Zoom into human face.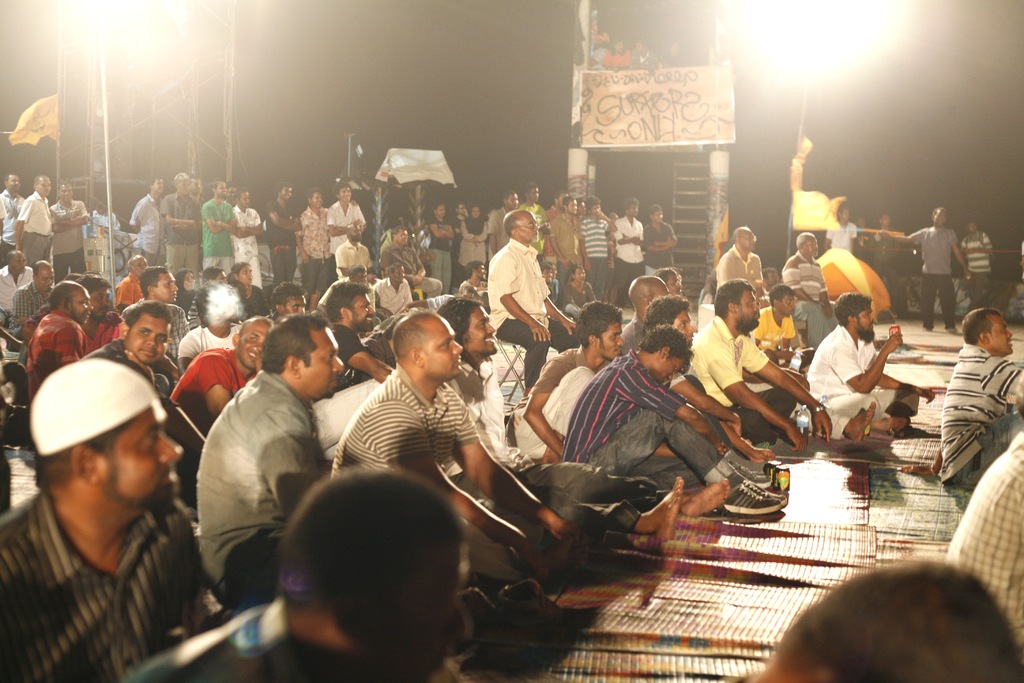
Zoom target: (x1=669, y1=272, x2=682, y2=294).
